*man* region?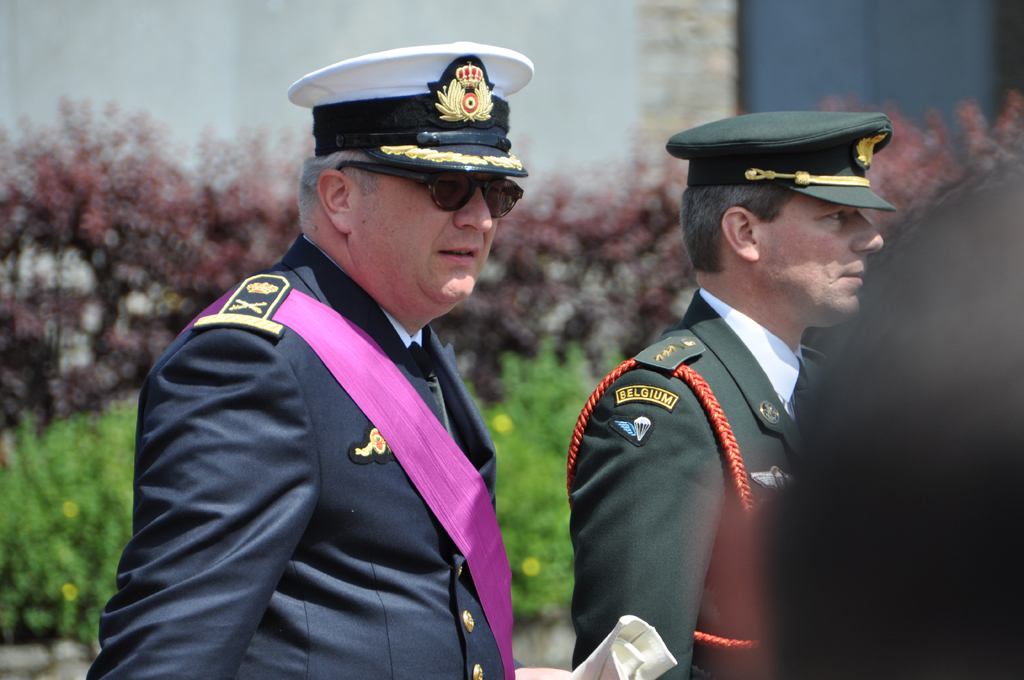
box=[87, 37, 539, 679]
